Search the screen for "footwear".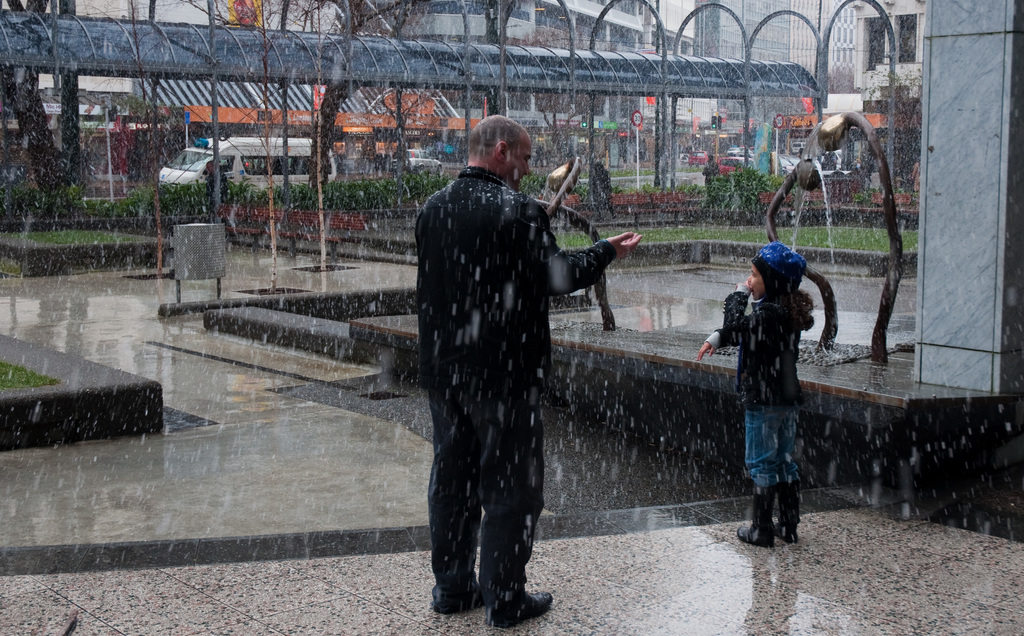
Found at detection(735, 484, 771, 550).
